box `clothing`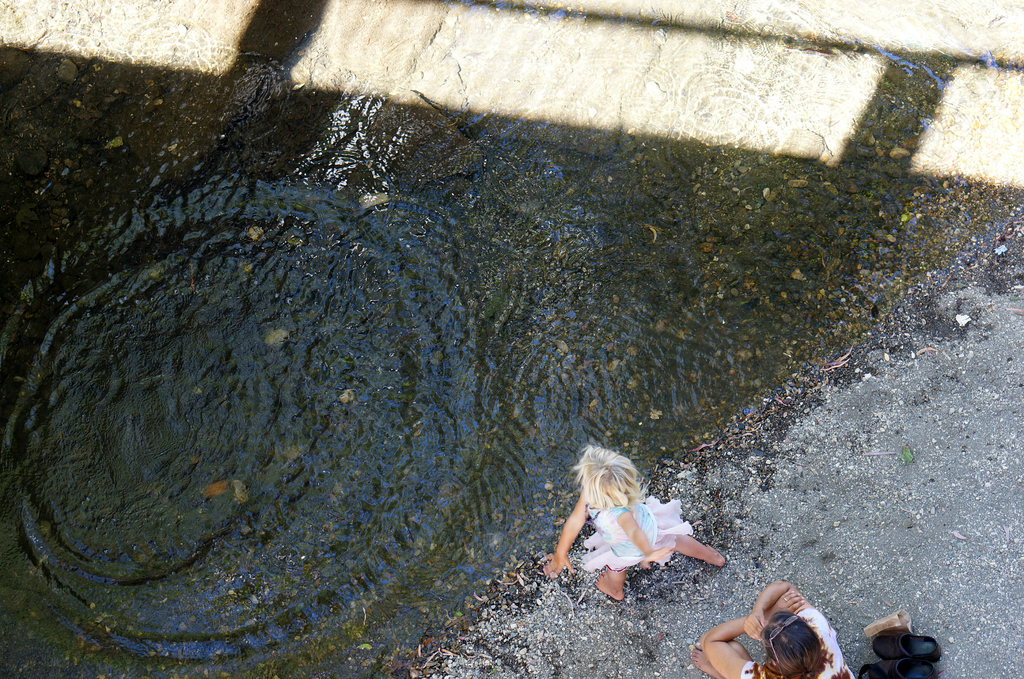
region(738, 612, 854, 678)
